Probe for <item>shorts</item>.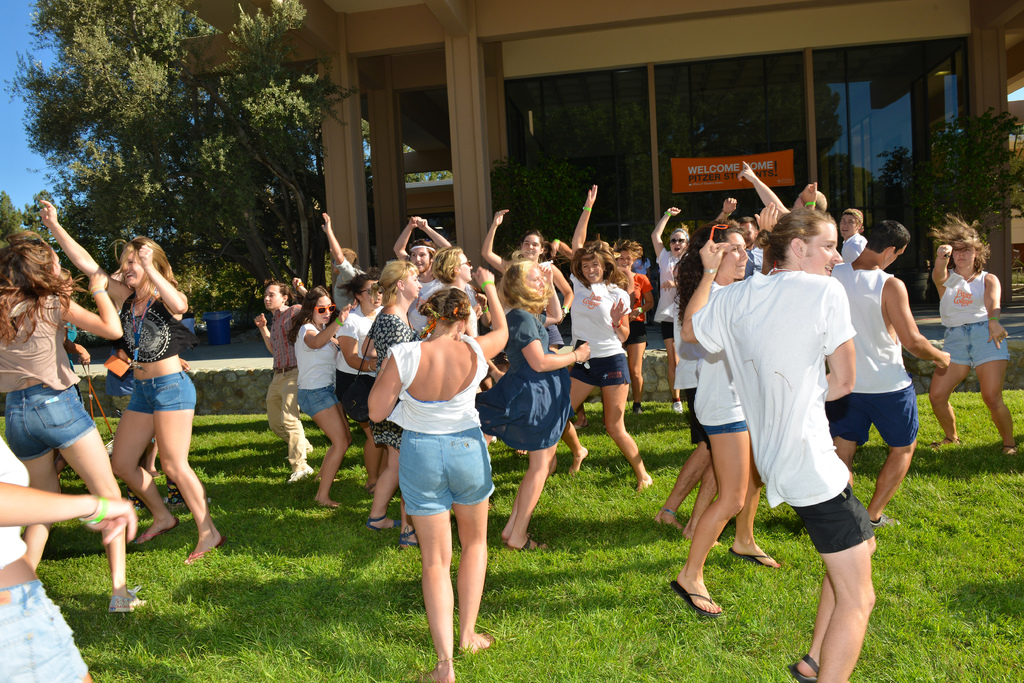
Probe result: <region>829, 383, 921, 442</region>.
